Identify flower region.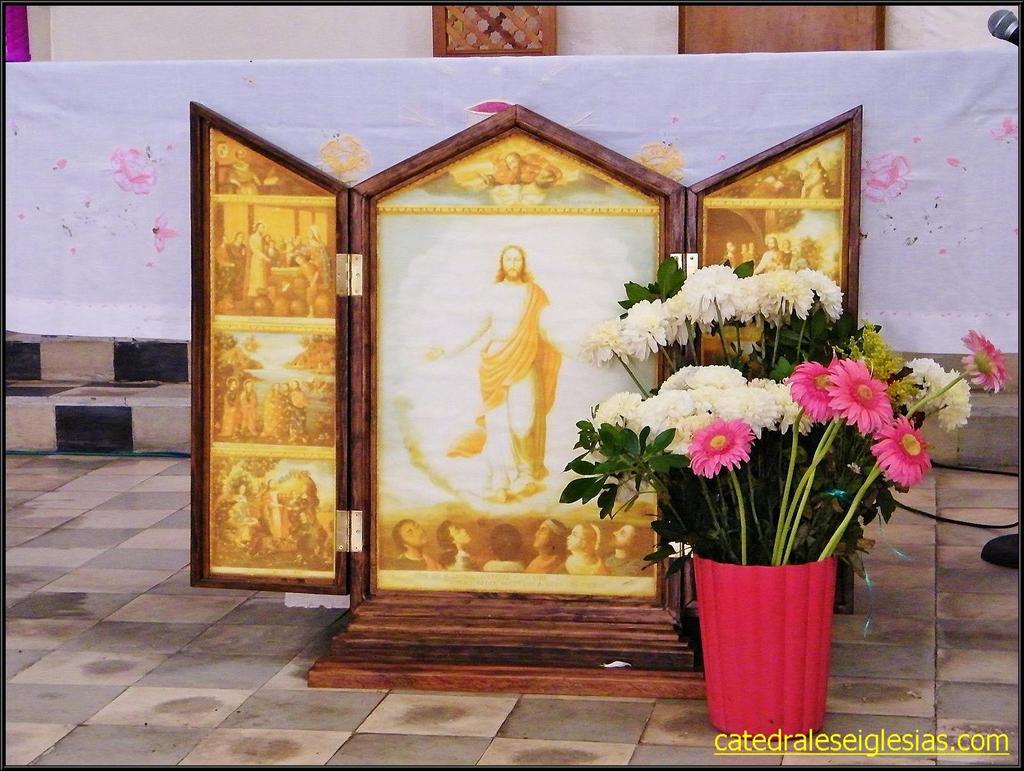
Region: {"left": 105, "top": 143, "right": 157, "bottom": 194}.
